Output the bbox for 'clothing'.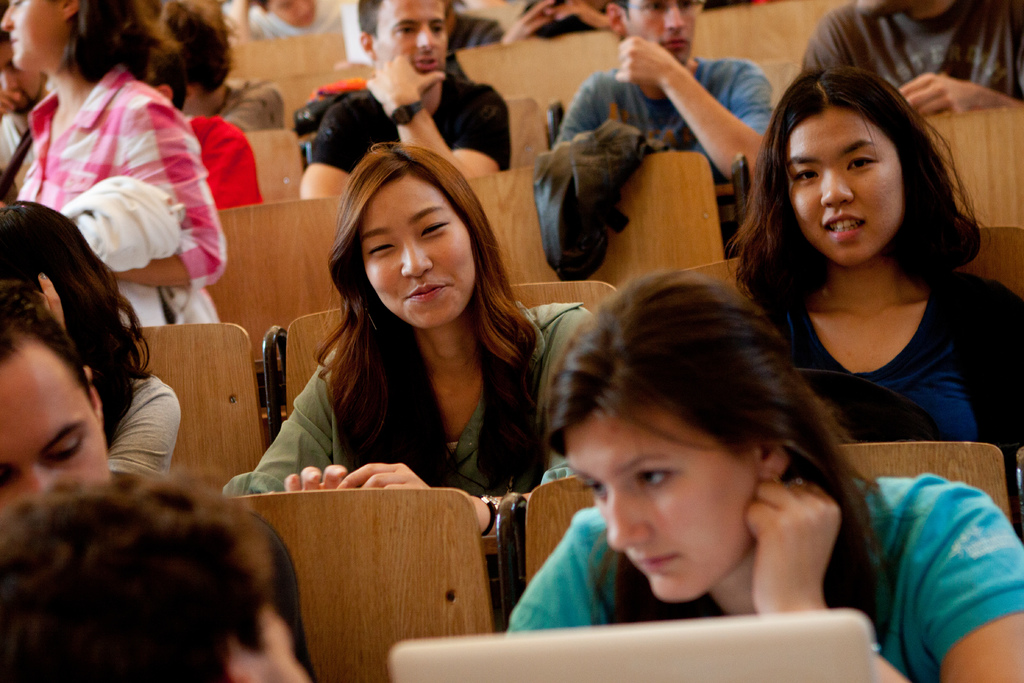
Rect(497, 460, 1023, 682).
